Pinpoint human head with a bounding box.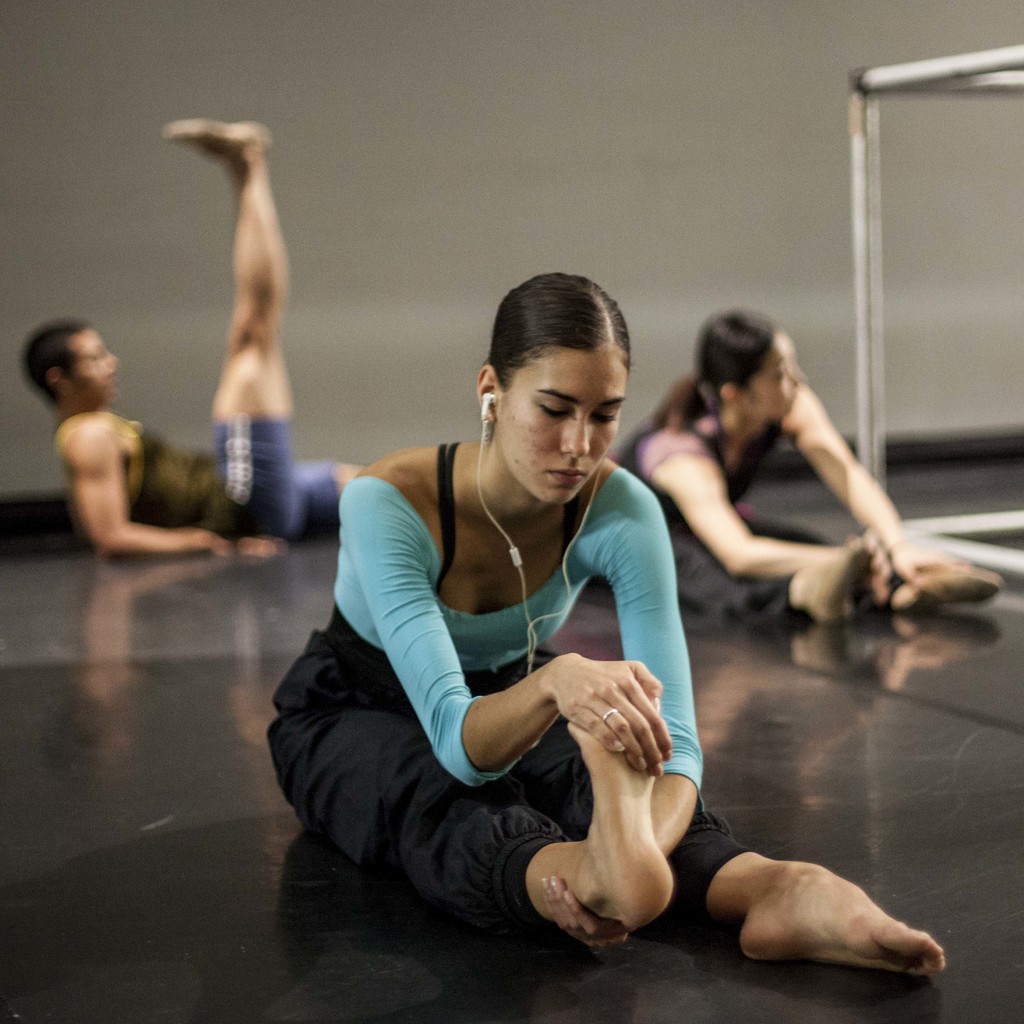
bbox(15, 321, 120, 417).
